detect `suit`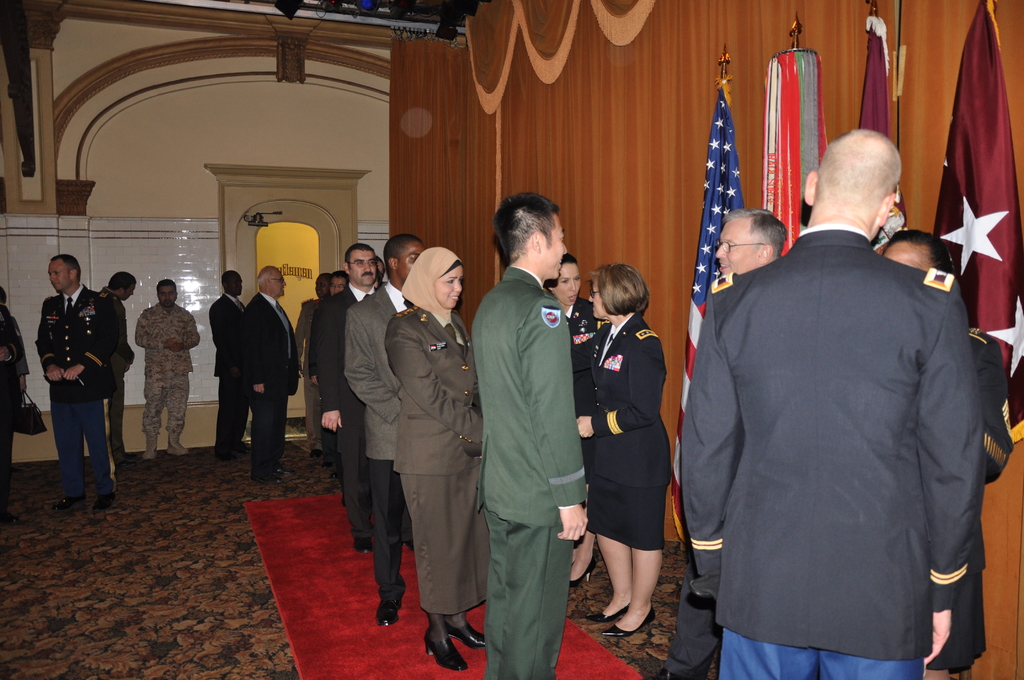
[left=99, top=287, right=136, bottom=455]
